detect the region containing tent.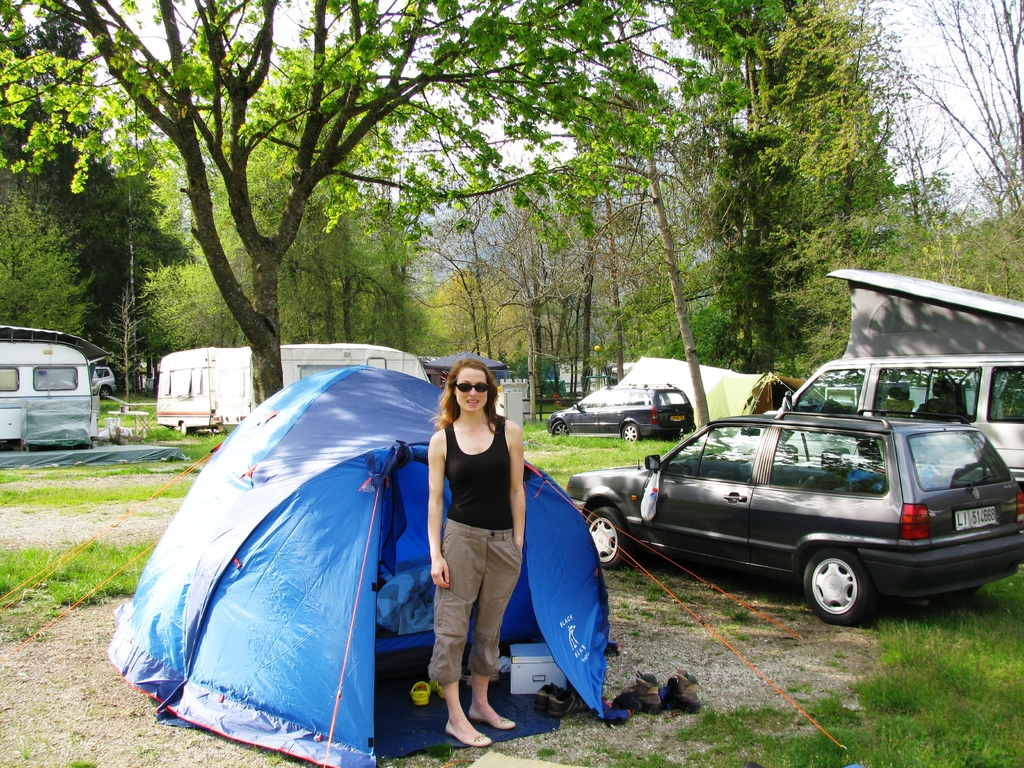
(left=0, top=327, right=102, bottom=449).
